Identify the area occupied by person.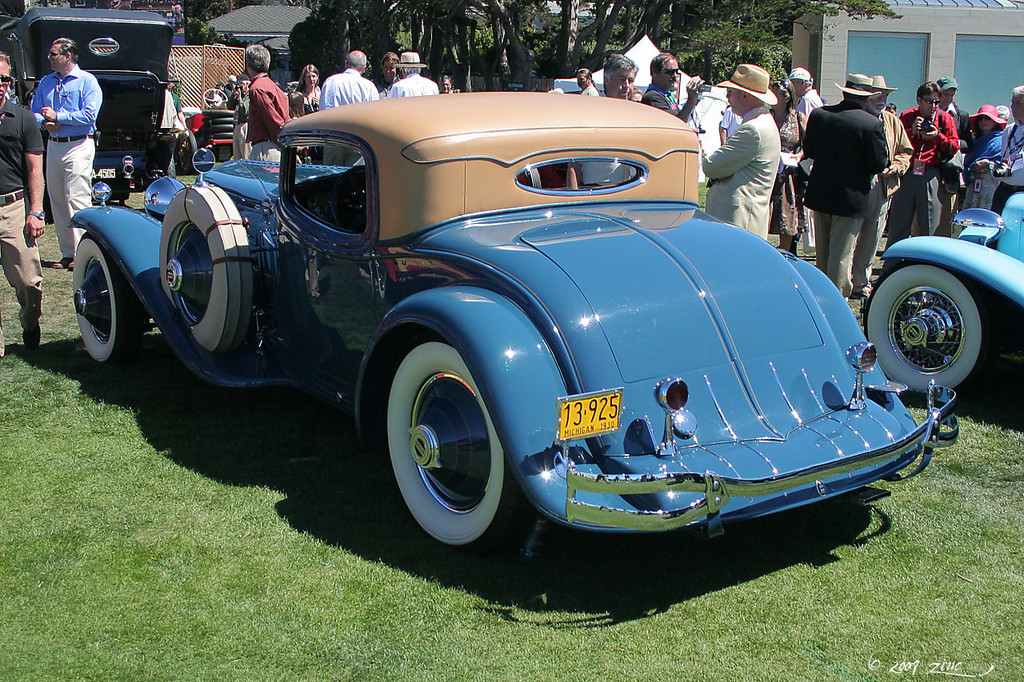
Area: [x1=562, y1=52, x2=652, y2=193].
